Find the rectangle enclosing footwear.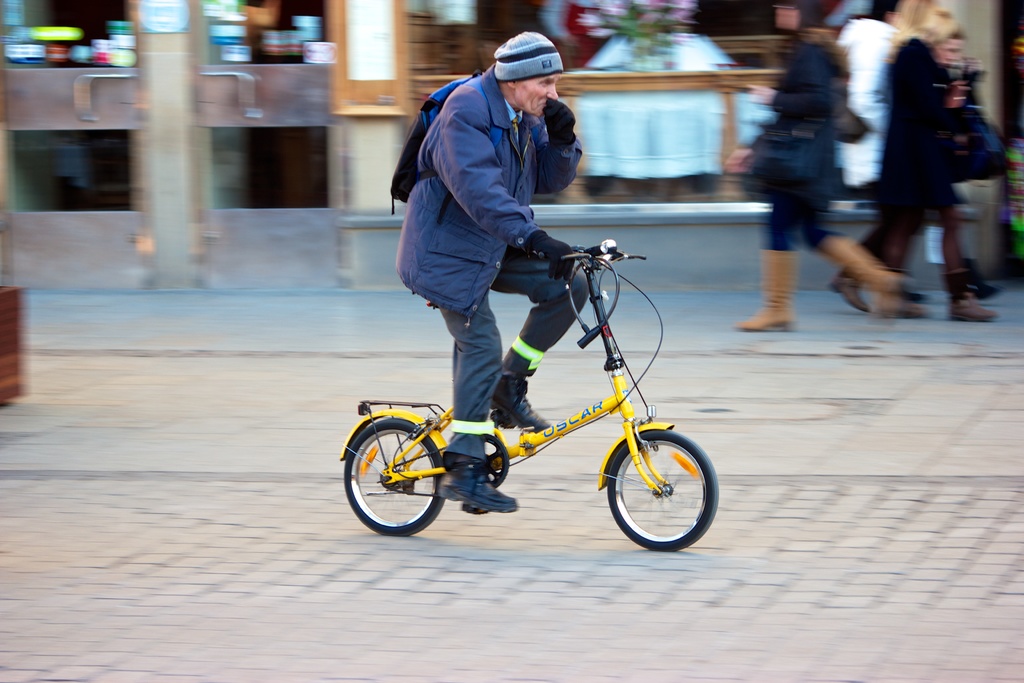
rect(829, 229, 872, 315).
